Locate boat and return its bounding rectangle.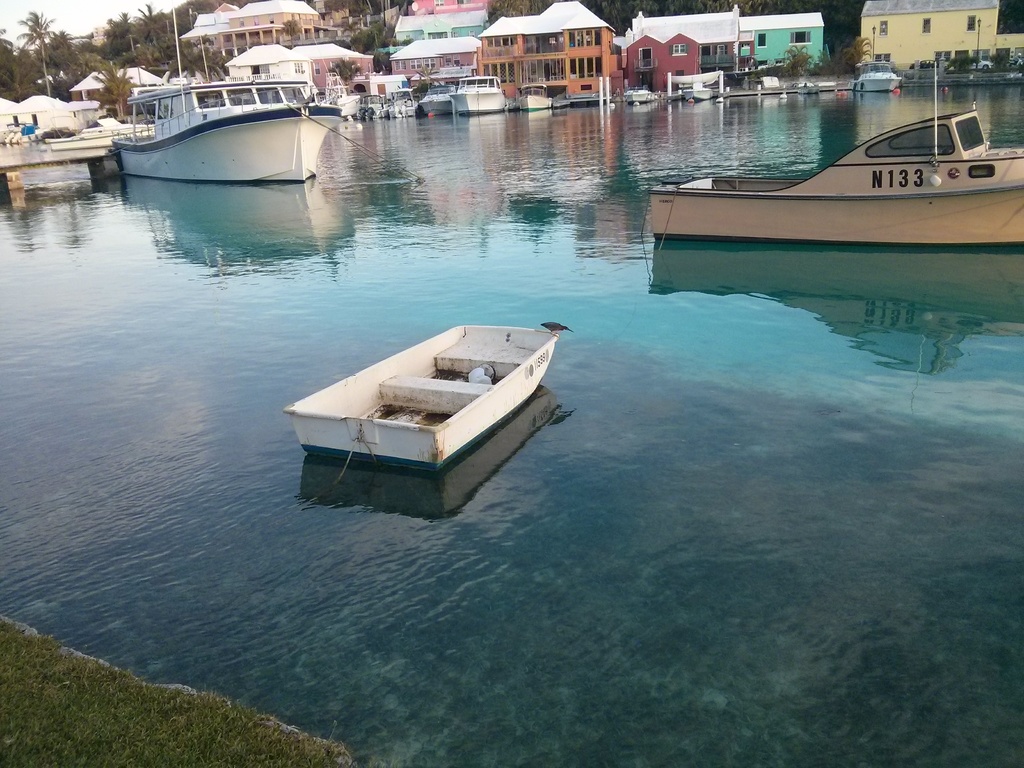
<region>361, 92, 388, 122</region>.
